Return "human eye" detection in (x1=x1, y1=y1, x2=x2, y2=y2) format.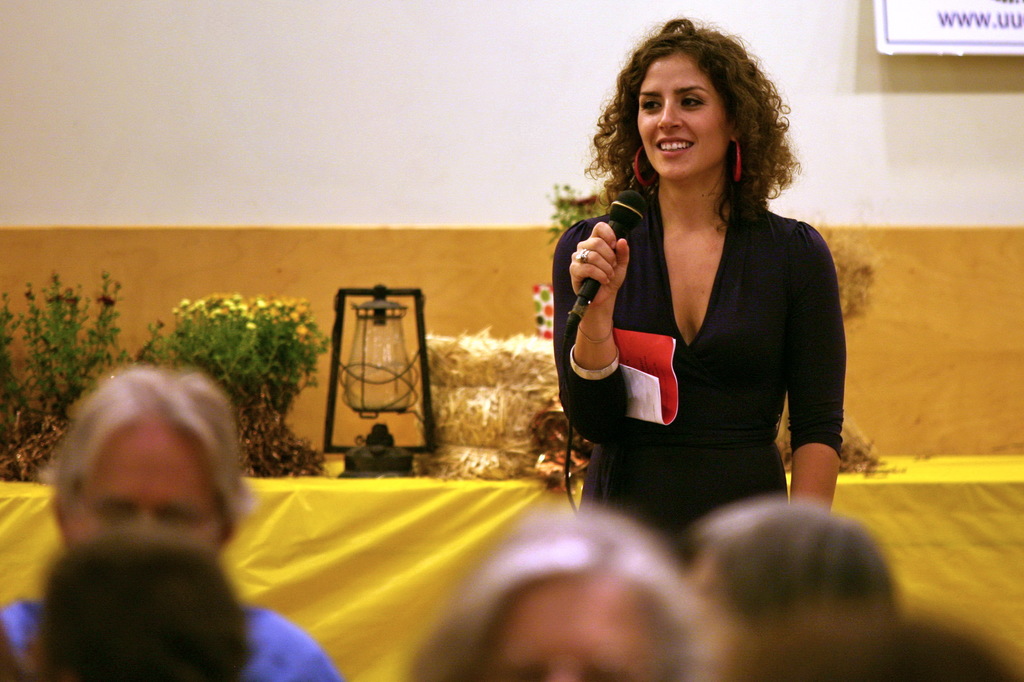
(x1=676, y1=93, x2=709, y2=113).
